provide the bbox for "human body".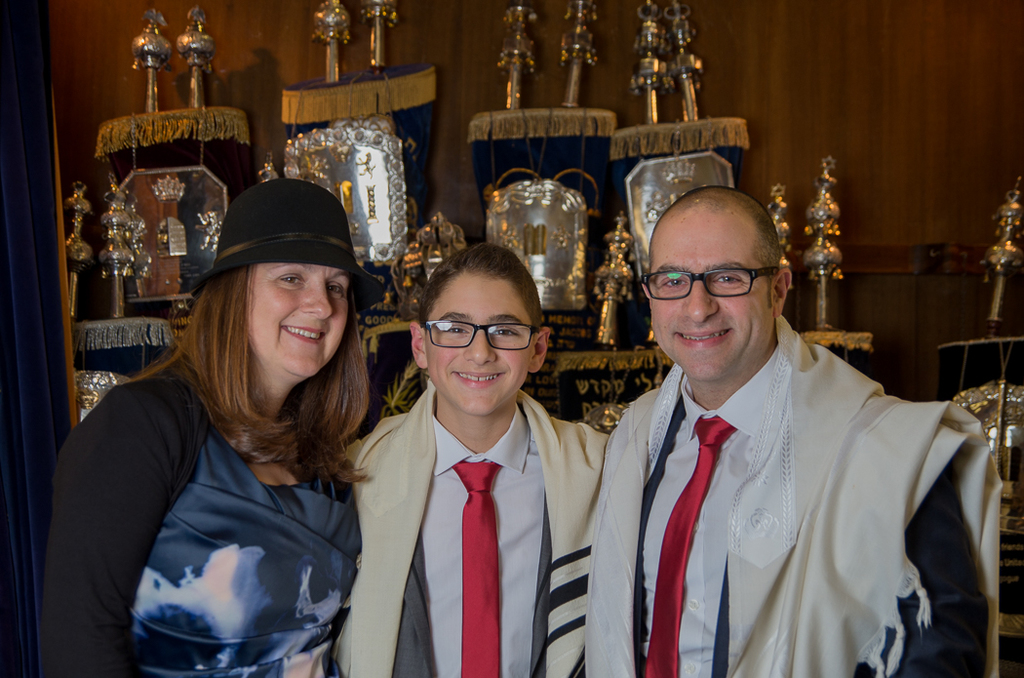
[left=337, top=388, right=609, bottom=677].
